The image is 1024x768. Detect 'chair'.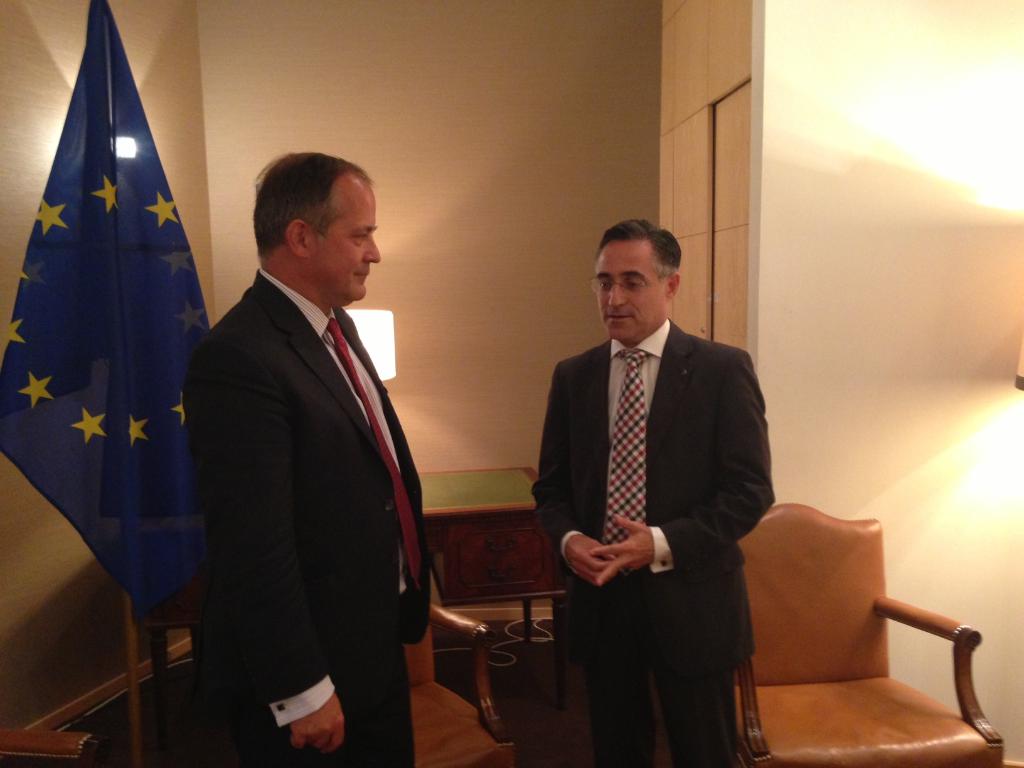
Detection: l=404, t=596, r=509, b=767.
